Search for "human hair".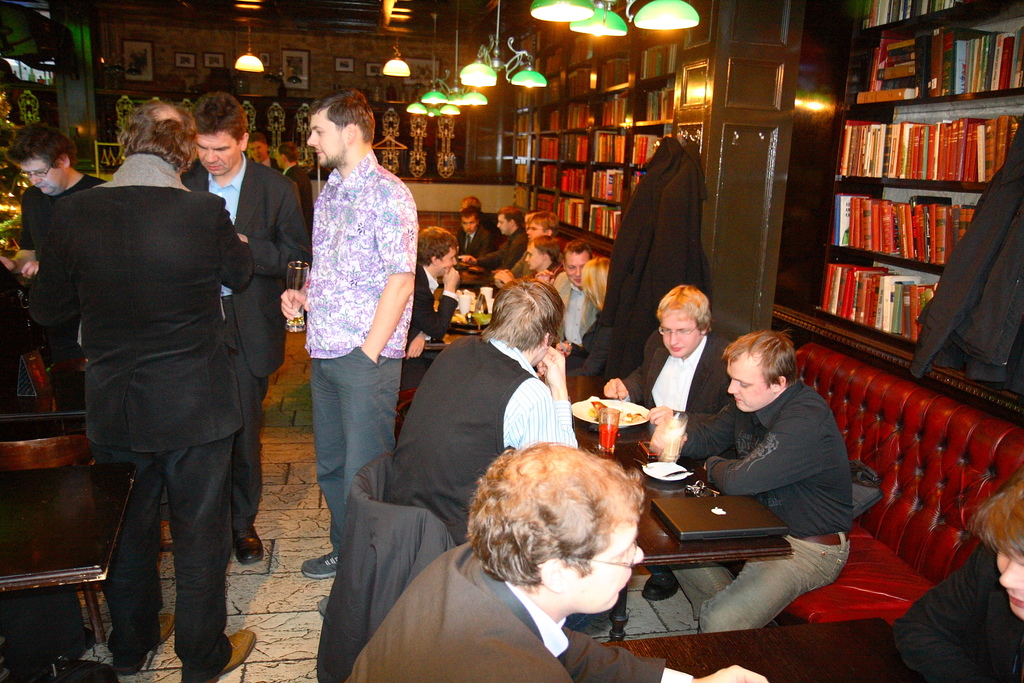
Found at <bbox>275, 142, 298, 161</bbox>.
